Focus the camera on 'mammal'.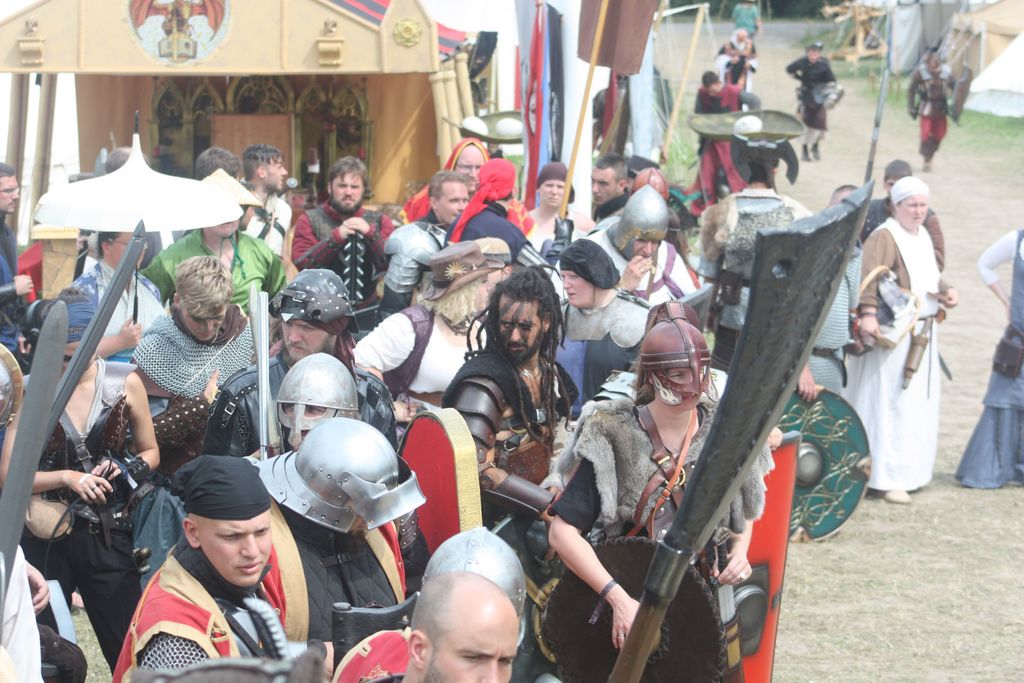
Focus region: {"left": 900, "top": 48, "right": 947, "bottom": 163}.
